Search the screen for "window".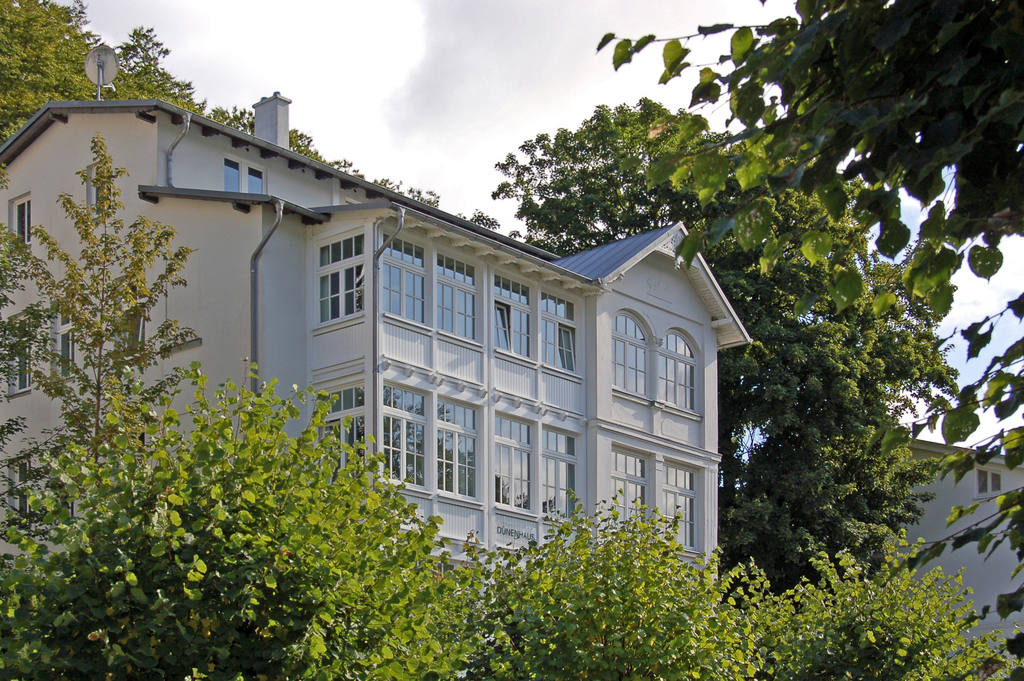
Found at 545, 293, 578, 372.
